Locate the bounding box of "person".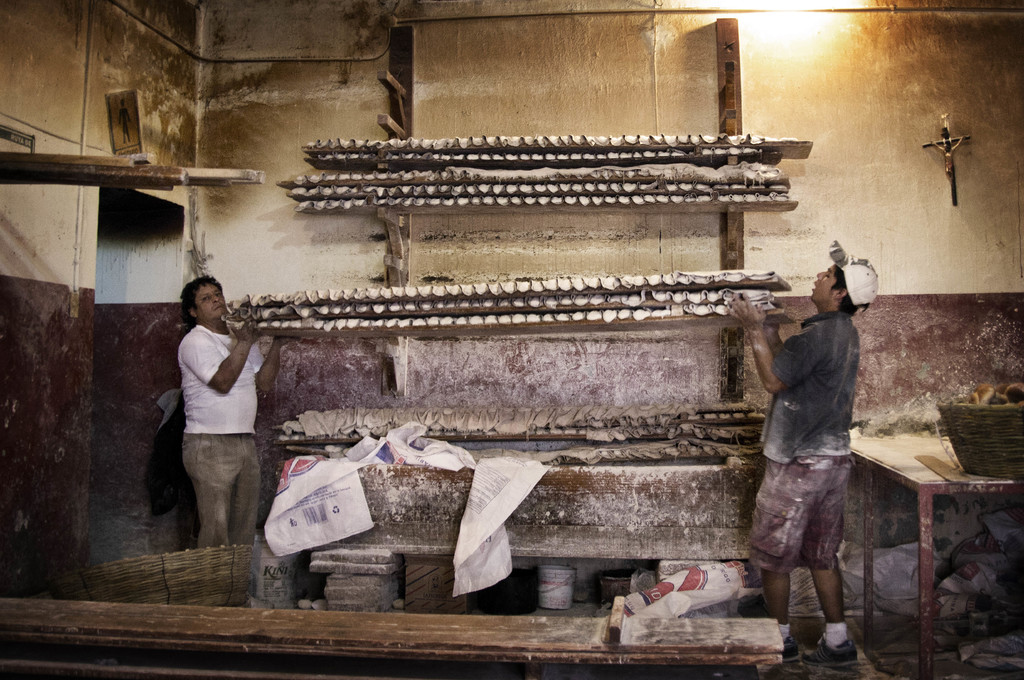
Bounding box: (724, 239, 883, 665).
